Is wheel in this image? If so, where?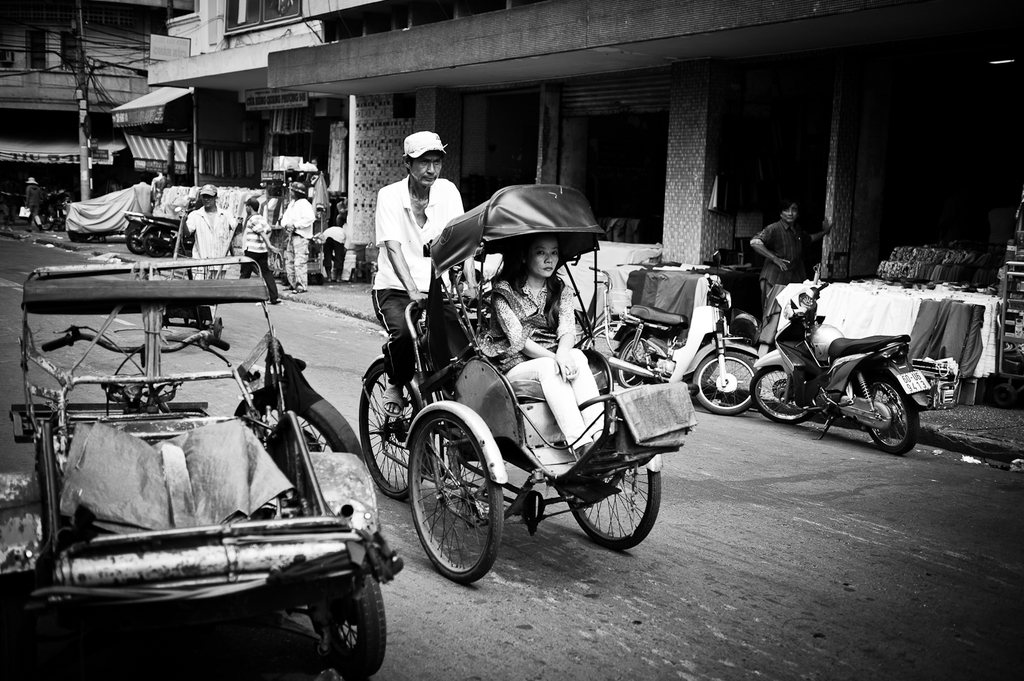
Yes, at 750:353:812:427.
